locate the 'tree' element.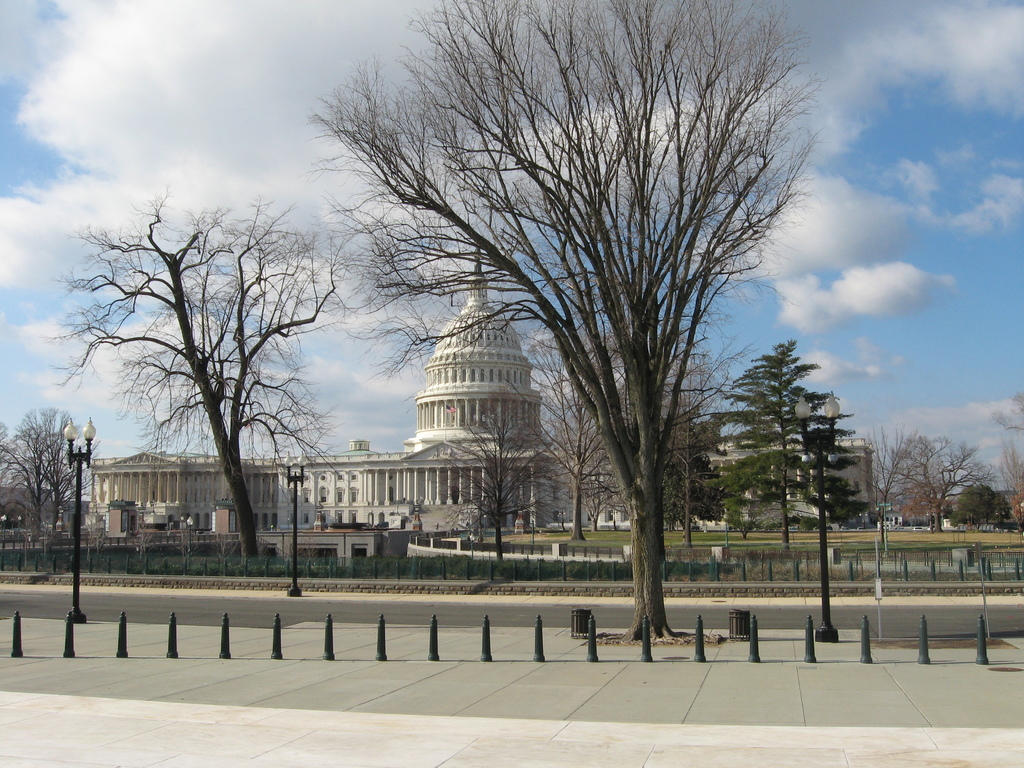
Element bbox: <bbox>710, 328, 874, 558</bbox>.
